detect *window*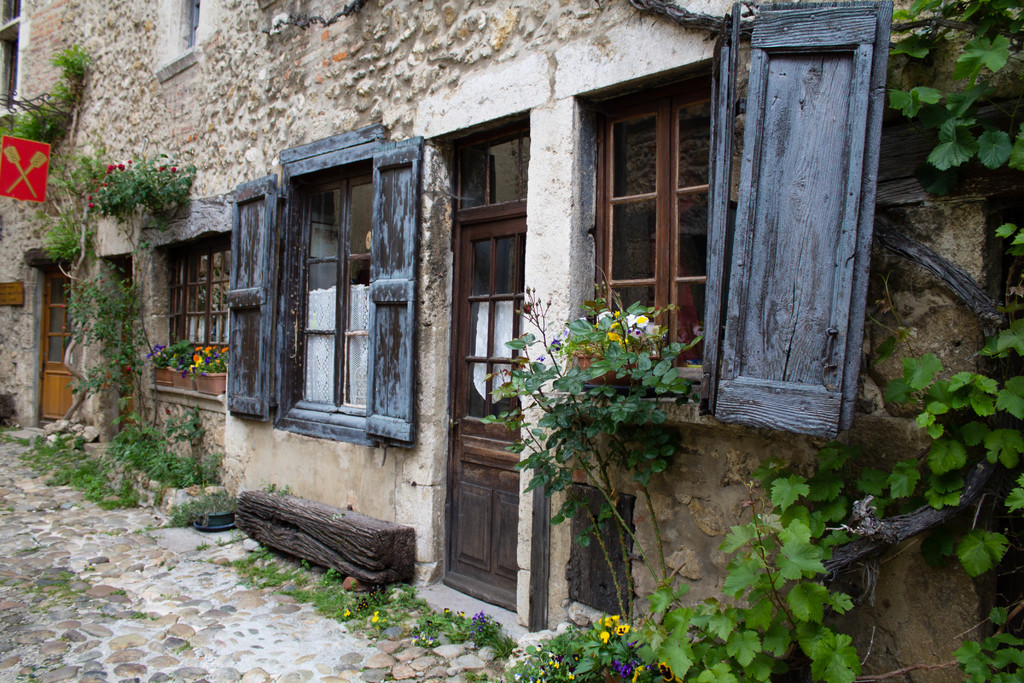
crop(177, 0, 204, 50)
